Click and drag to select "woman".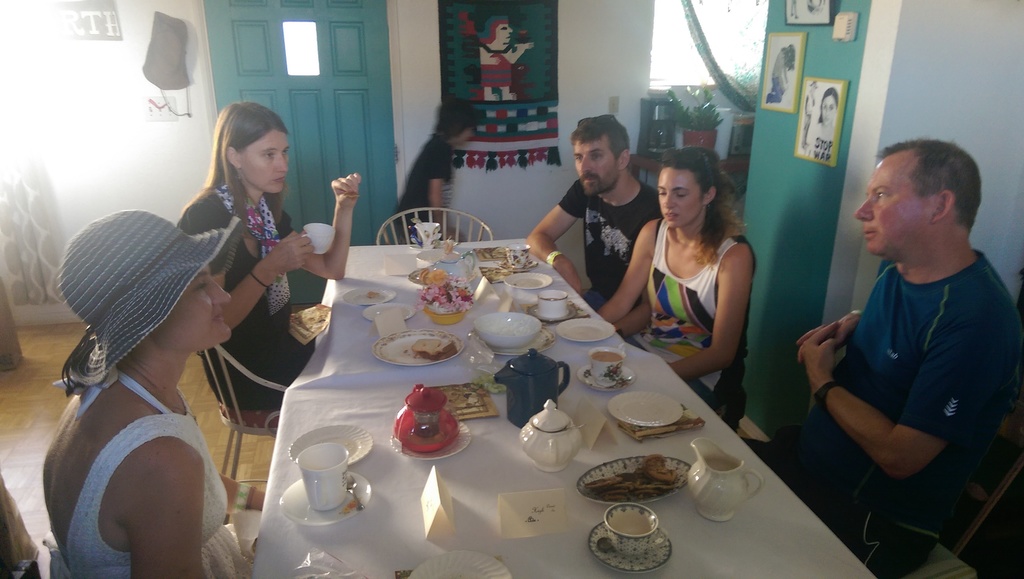
Selection: locate(175, 97, 365, 420).
